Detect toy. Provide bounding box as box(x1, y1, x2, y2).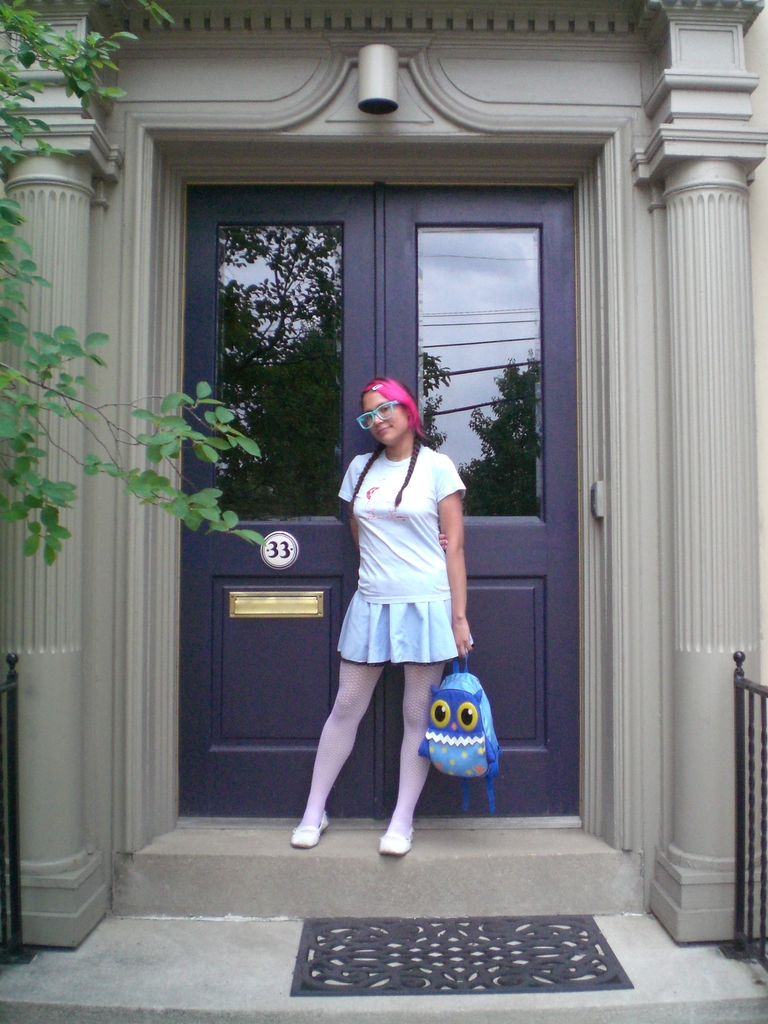
box(421, 666, 508, 794).
